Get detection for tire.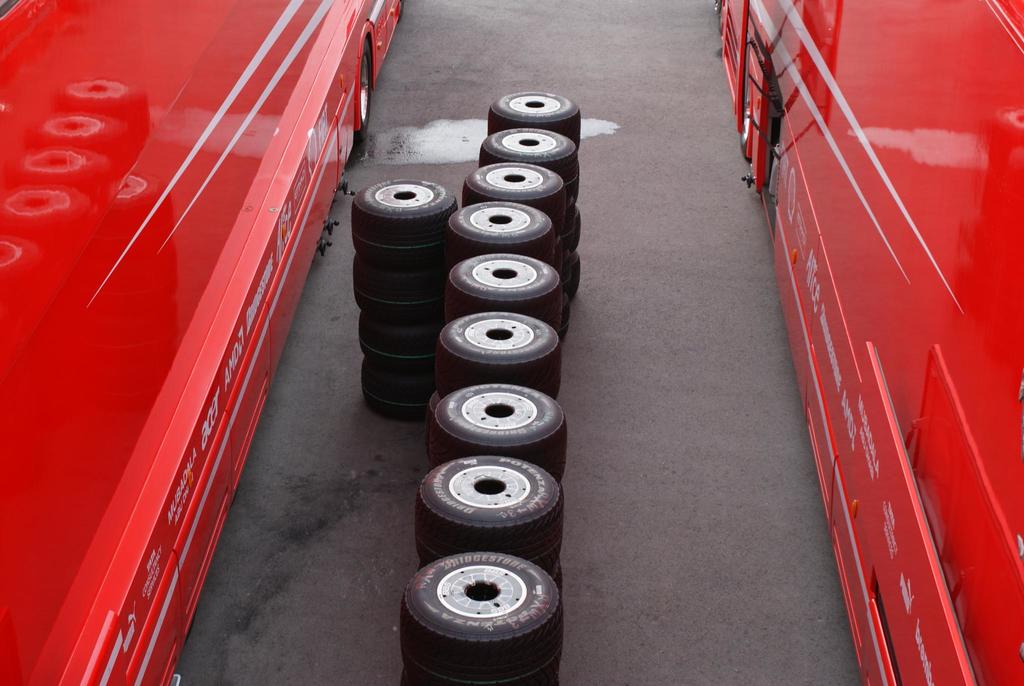
Detection: BBox(398, 551, 571, 685).
